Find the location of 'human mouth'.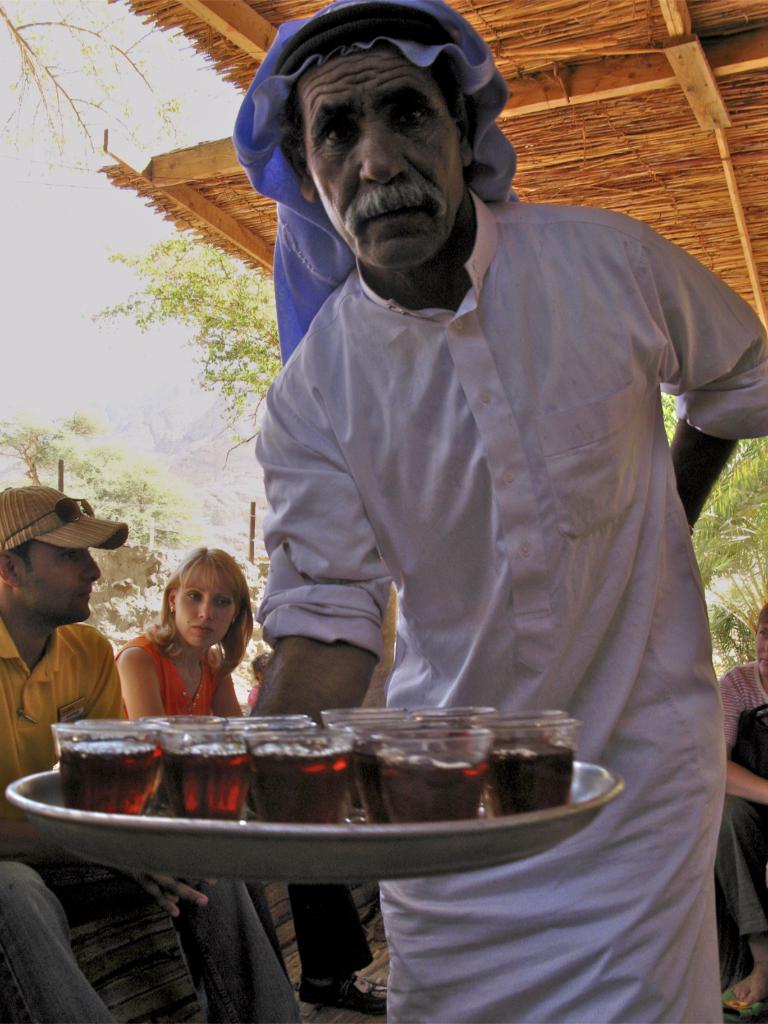
Location: (x1=348, y1=196, x2=435, y2=223).
